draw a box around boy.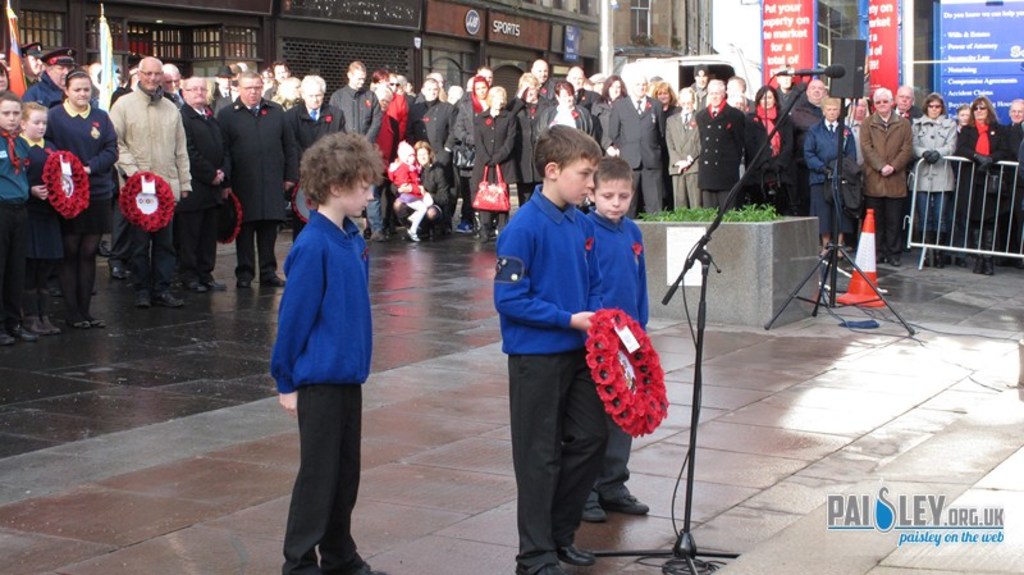
[x1=486, y1=122, x2=618, y2=574].
